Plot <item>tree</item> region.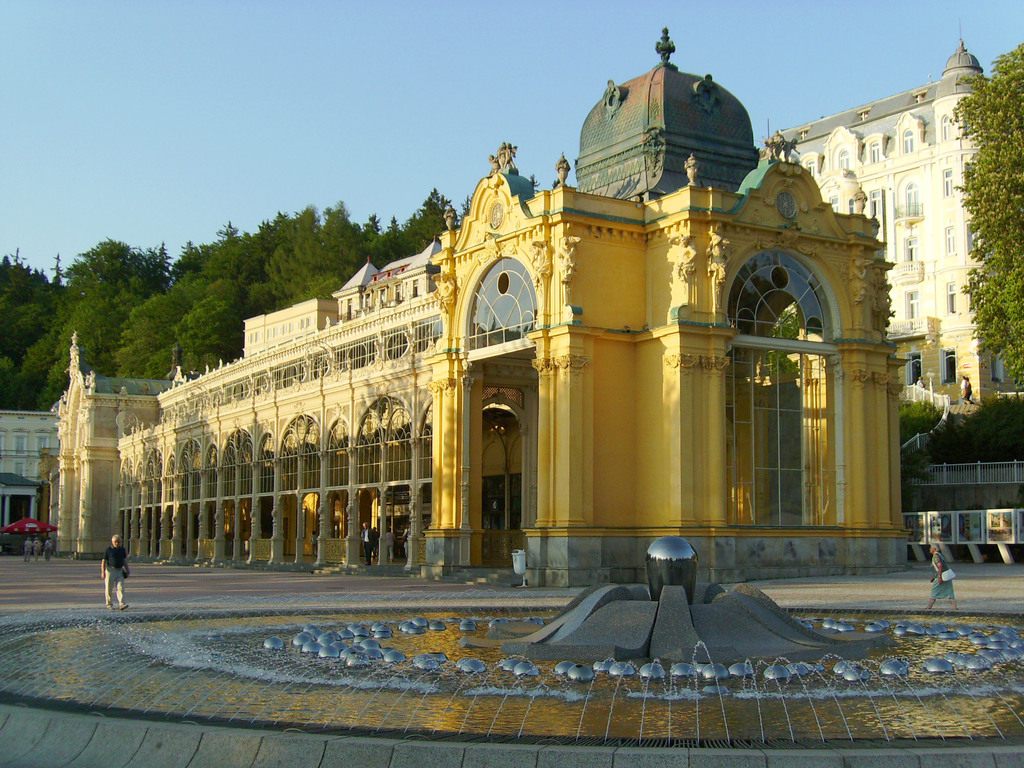
Plotted at locate(944, 44, 1023, 399).
